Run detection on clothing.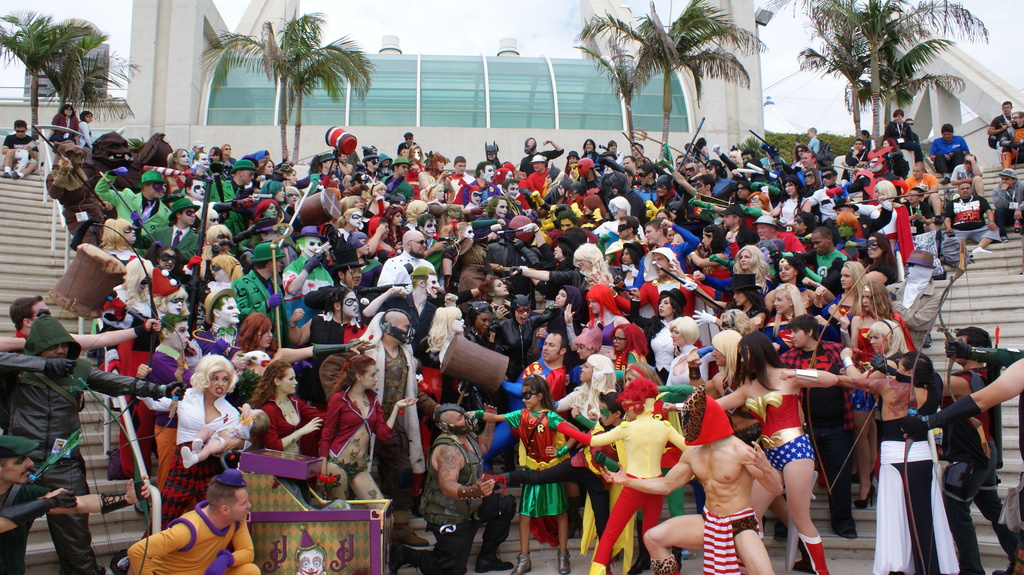
Result: x1=547, y1=184, x2=559, y2=200.
